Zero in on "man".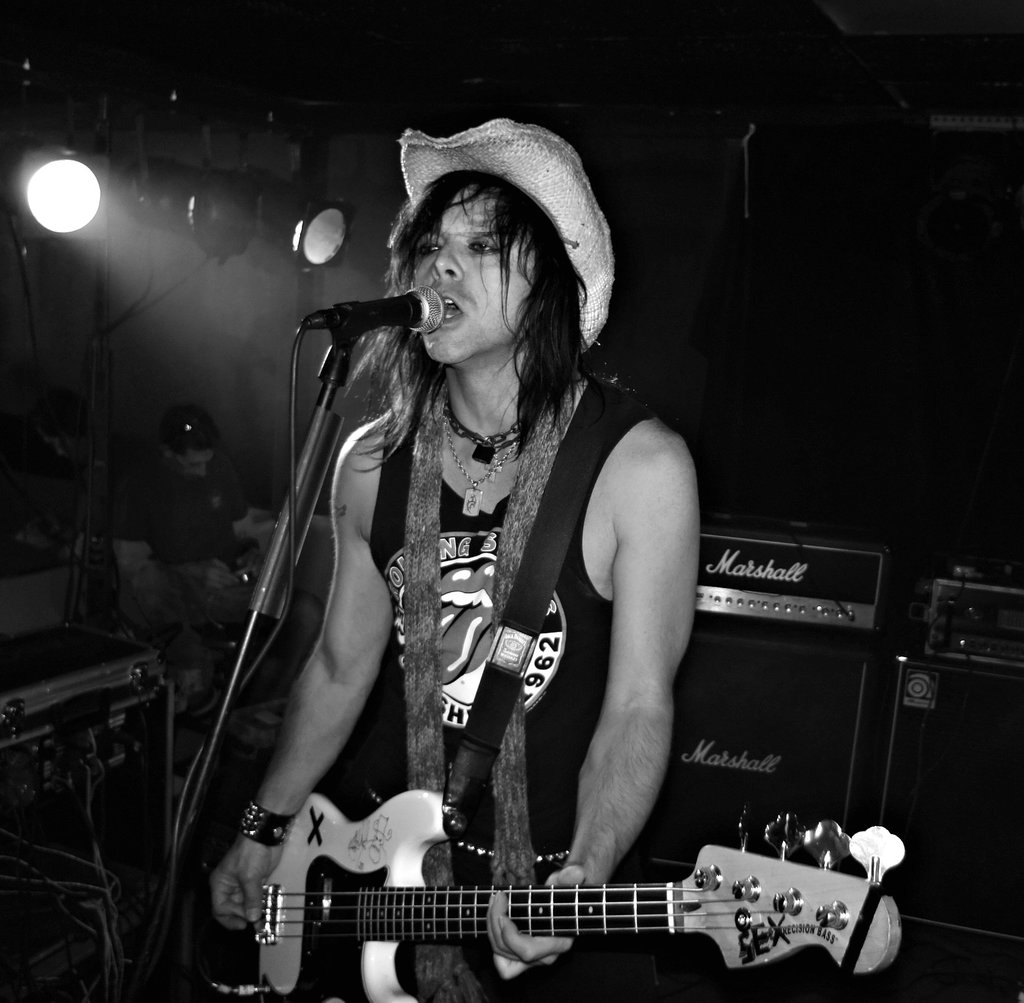
Zeroed in: [214, 179, 733, 930].
